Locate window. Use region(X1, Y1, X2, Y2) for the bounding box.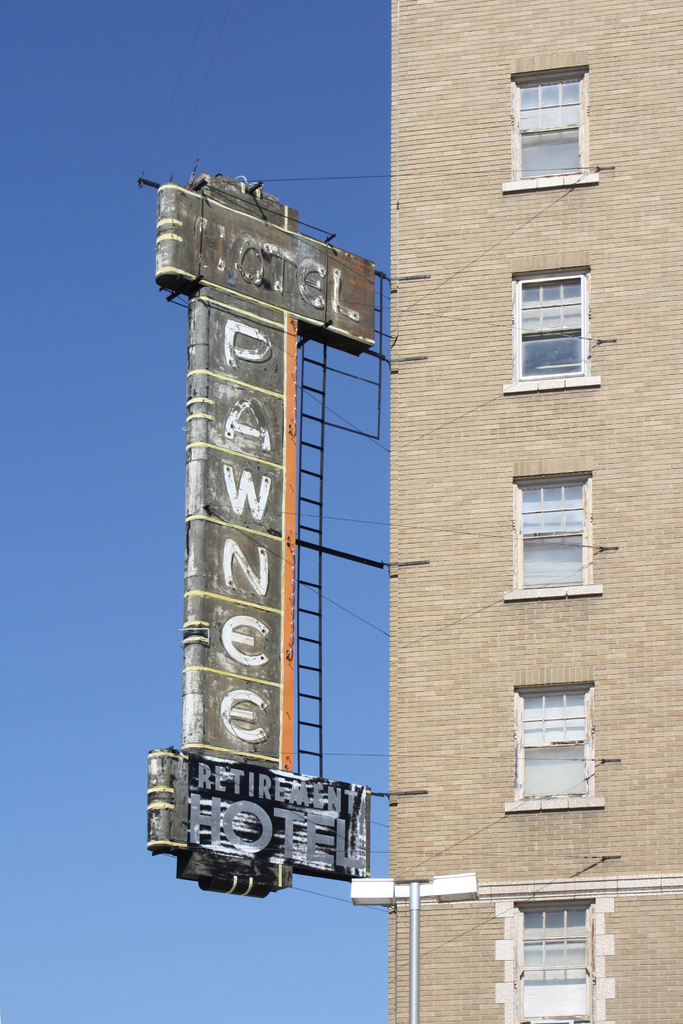
region(512, 260, 595, 391).
